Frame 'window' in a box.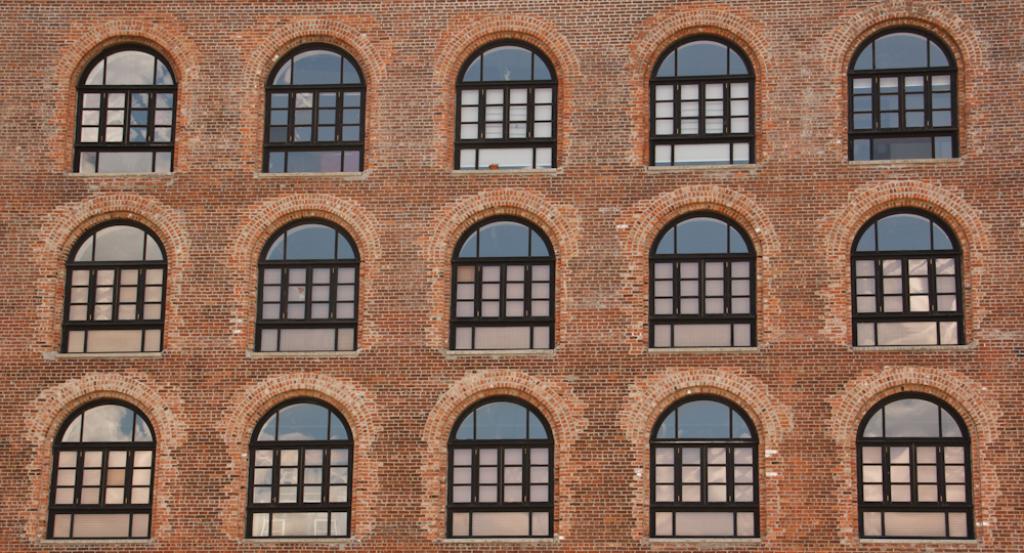
{"left": 647, "top": 392, "right": 762, "bottom": 539}.
